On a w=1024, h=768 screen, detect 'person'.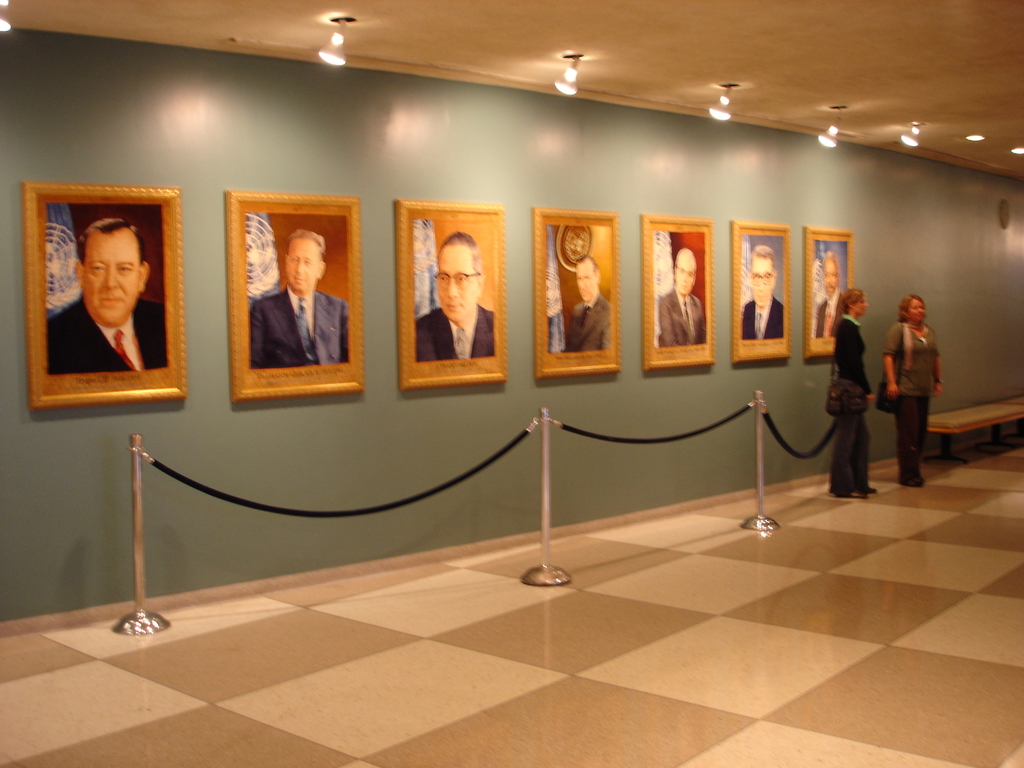
415 227 495 364.
